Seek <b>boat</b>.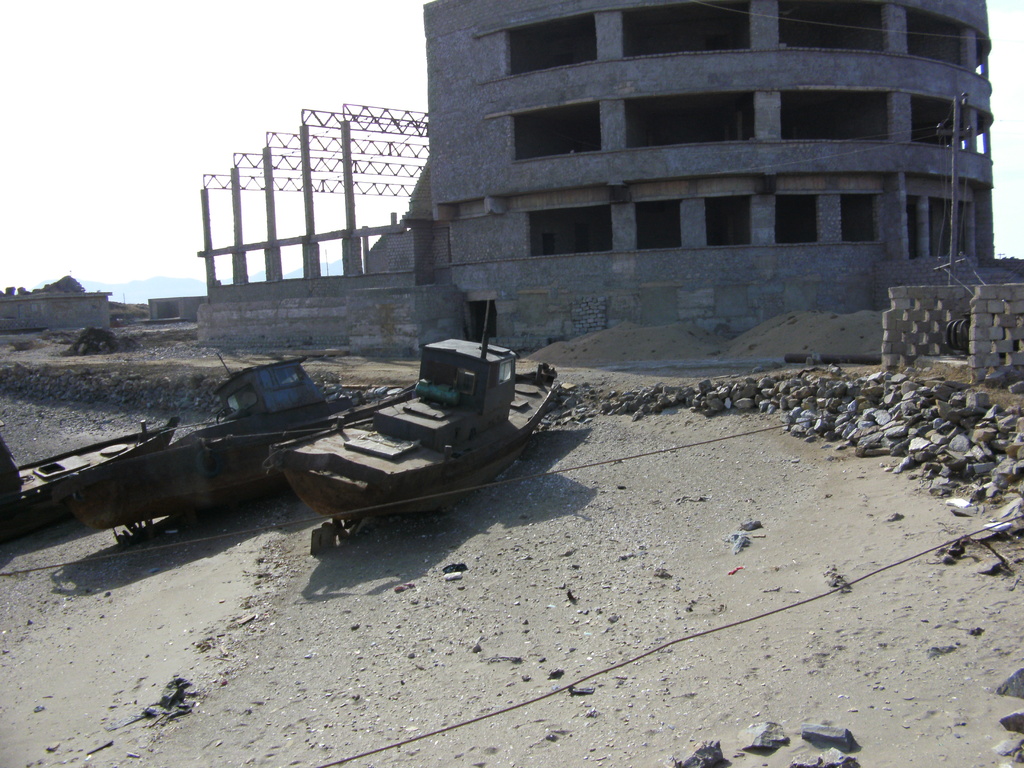
(x1=68, y1=351, x2=412, y2=528).
